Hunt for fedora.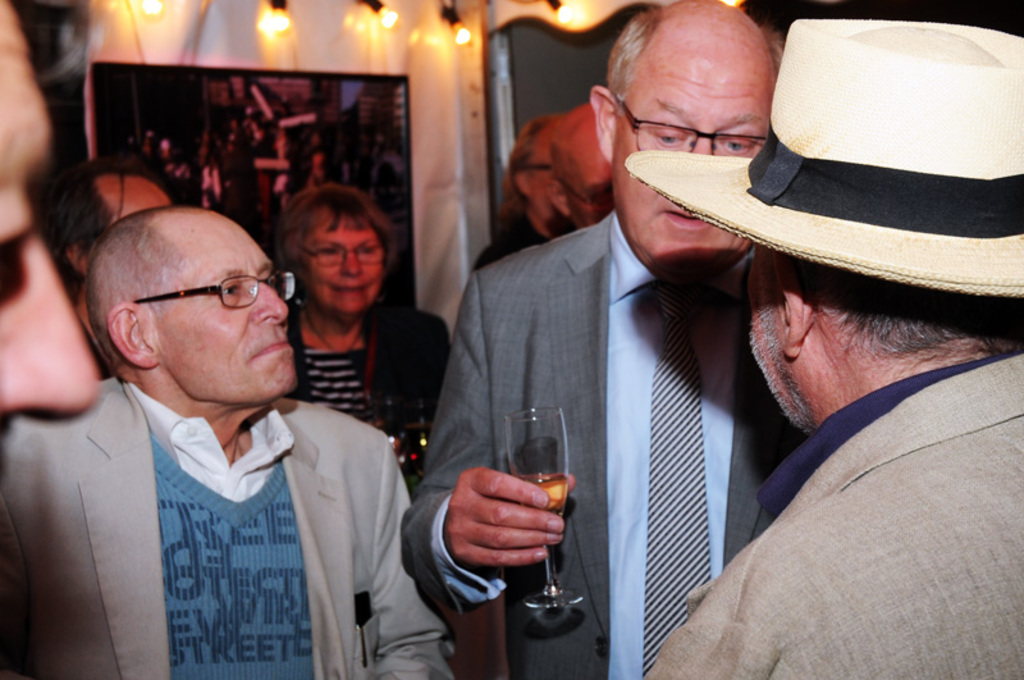
Hunted down at (x1=625, y1=13, x2=1023, y2=301).
